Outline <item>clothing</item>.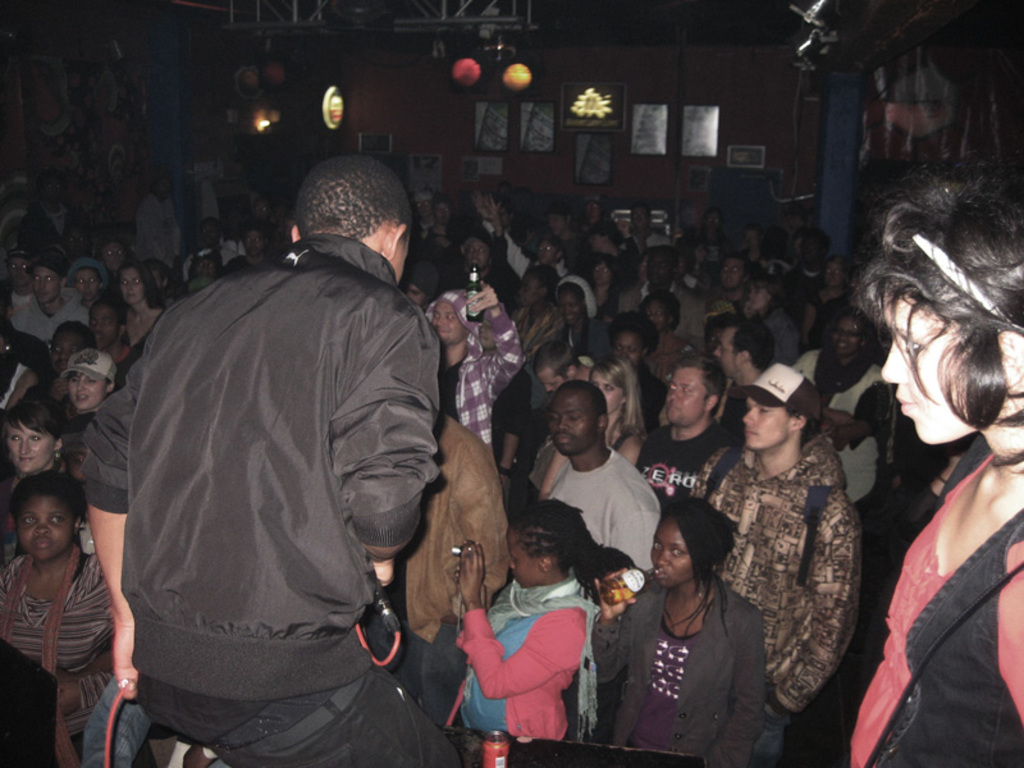
Outline: rect(142, 188, 188, 260).
